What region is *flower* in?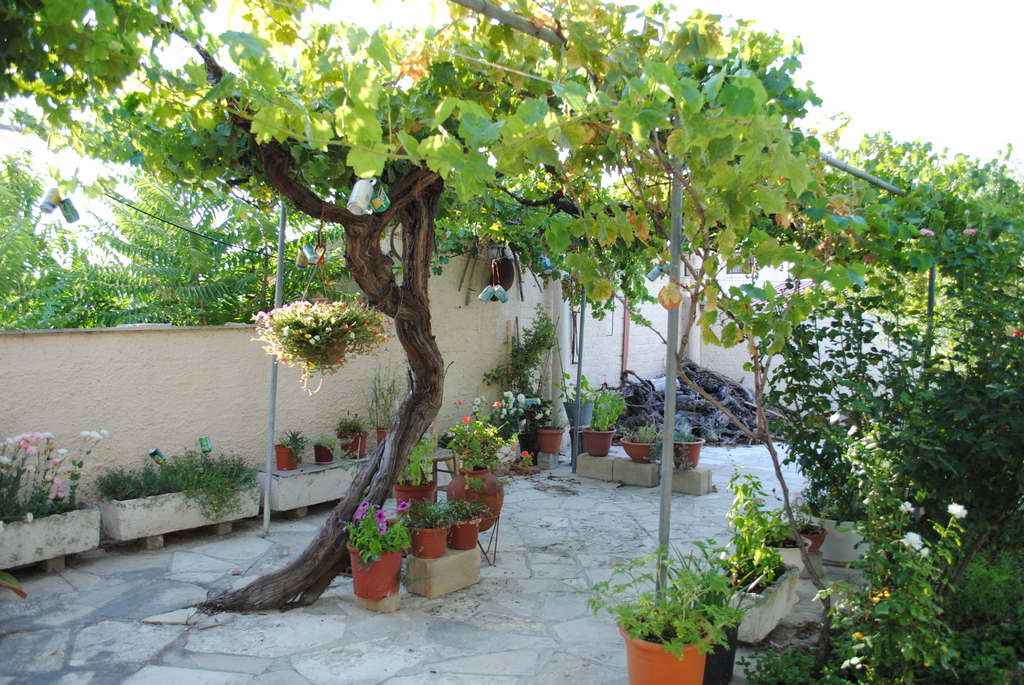
<region>502, 411, 509, 418</region>.
